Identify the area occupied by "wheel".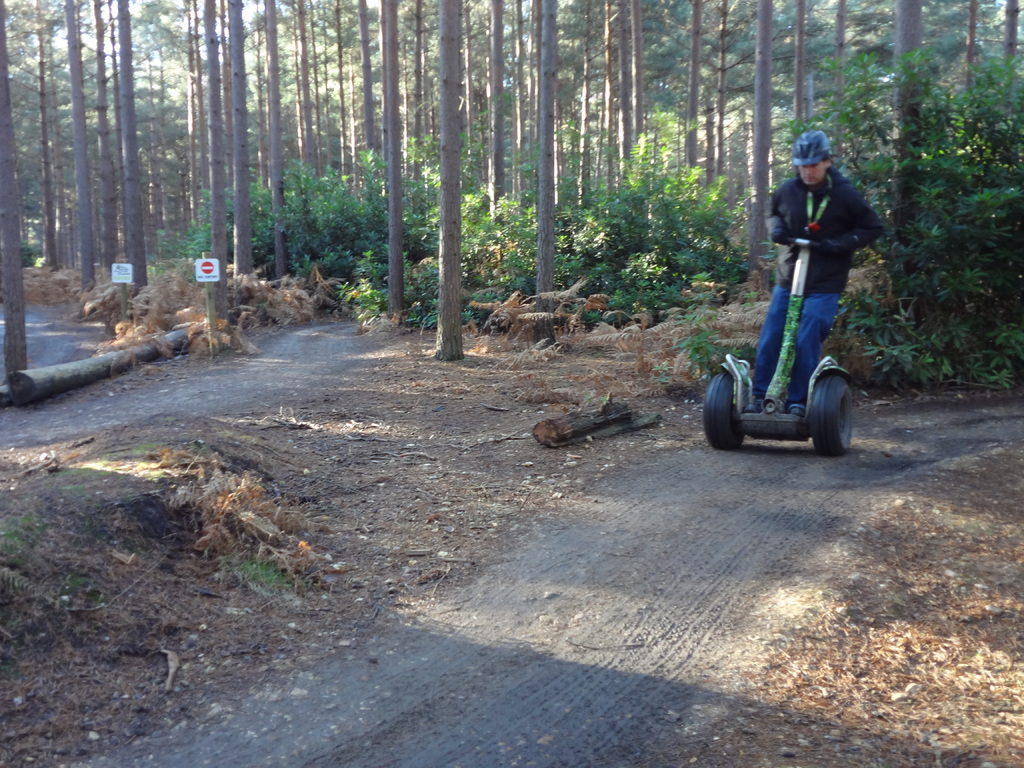
Area: rect(705, 375, 748, 451).
